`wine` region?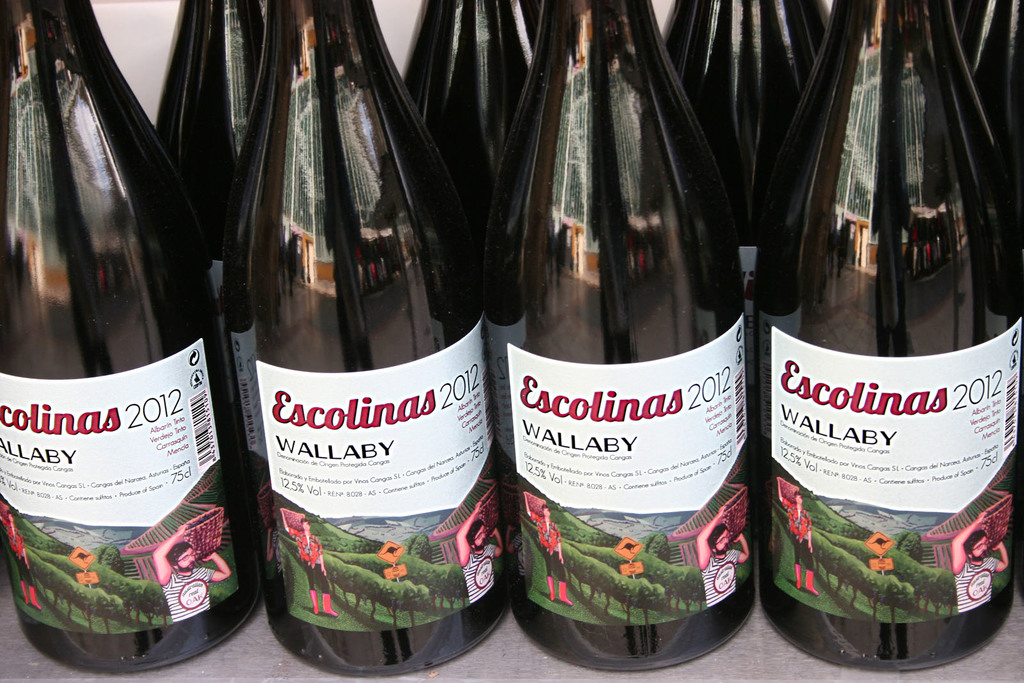
bbox(220, 0, 509, 679)
